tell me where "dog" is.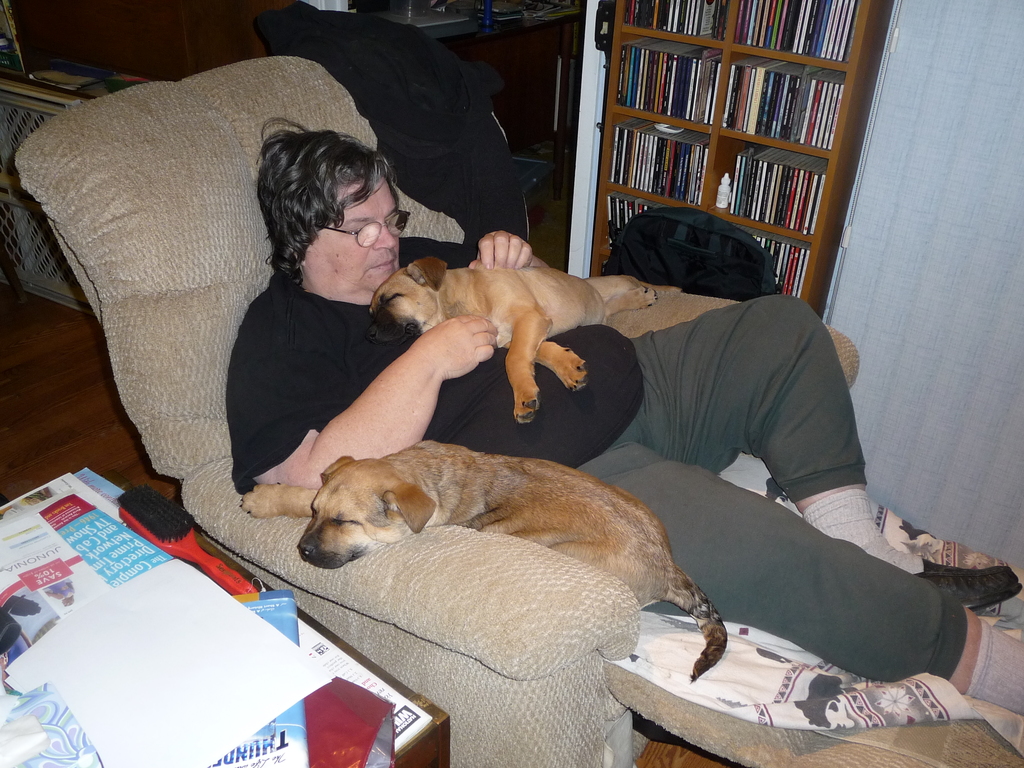
"dog" is at l=239, t=442, r=728, b=684.
